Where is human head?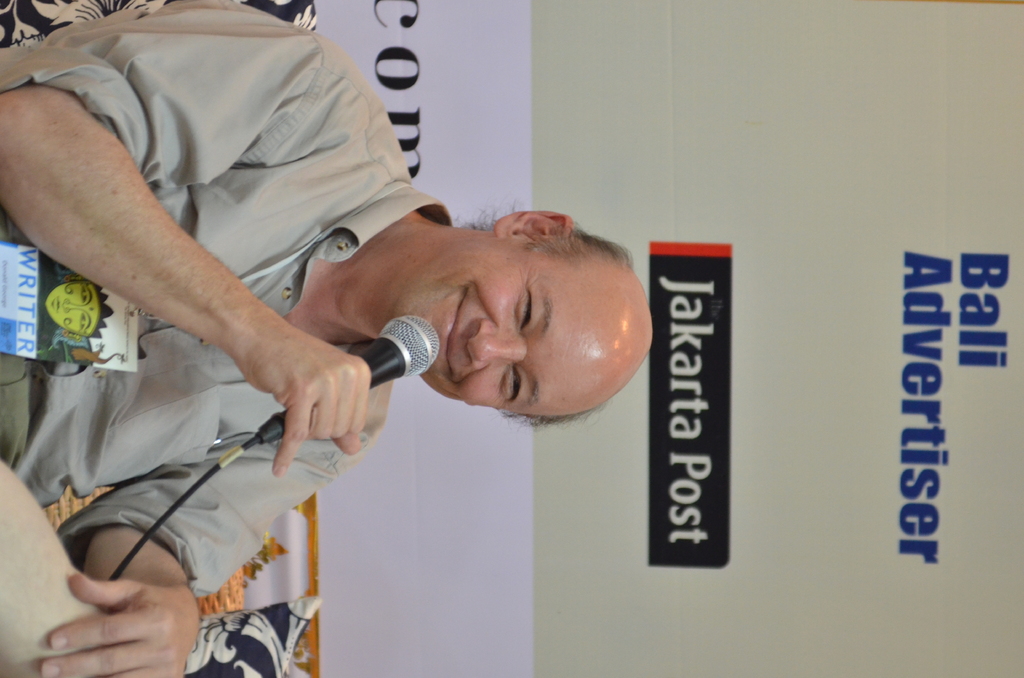
left=387, top=200, right=652, bottom=428.
